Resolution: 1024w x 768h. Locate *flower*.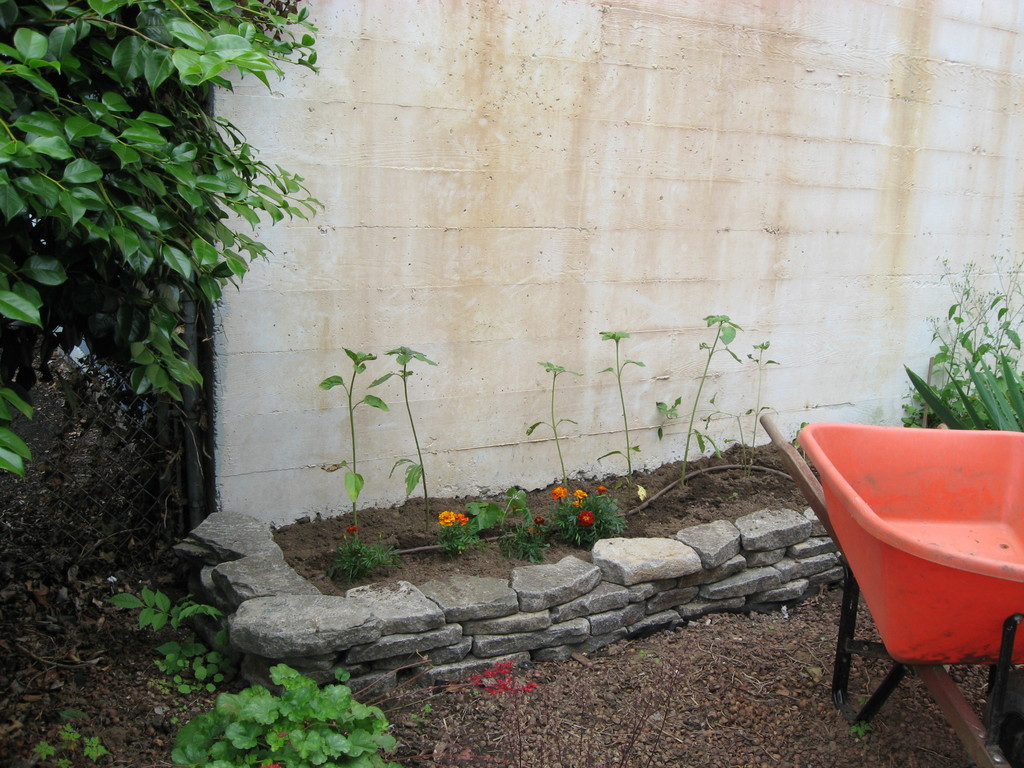
crop(259, 760, 284, 767).
